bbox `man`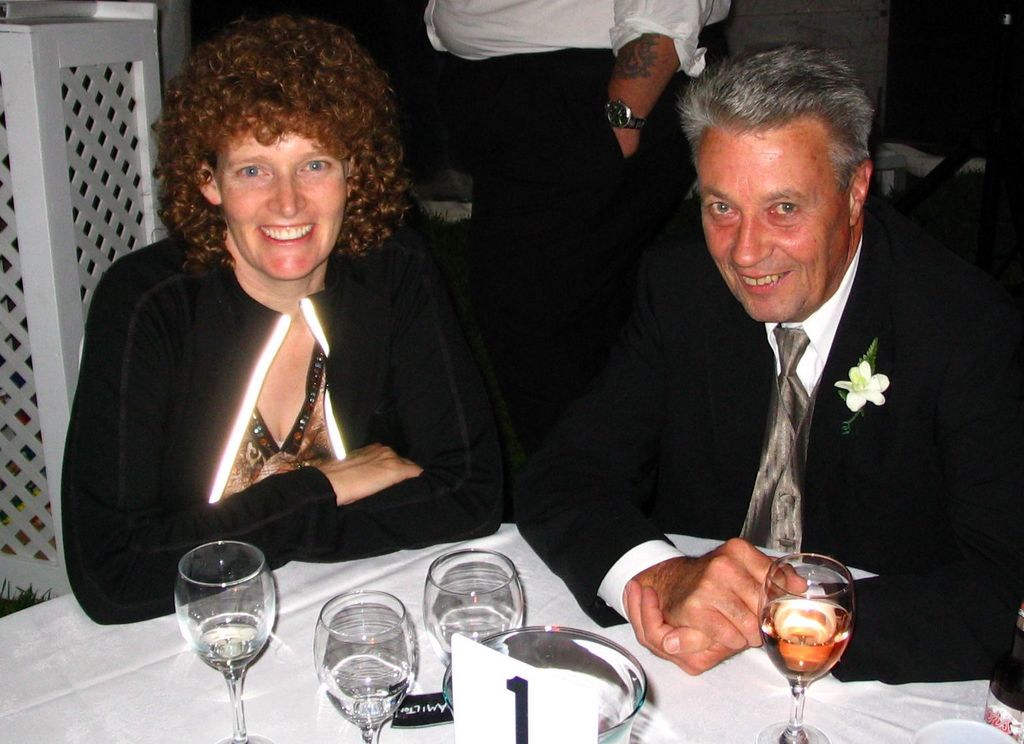
bbox=(426, 0, 735, 585)
